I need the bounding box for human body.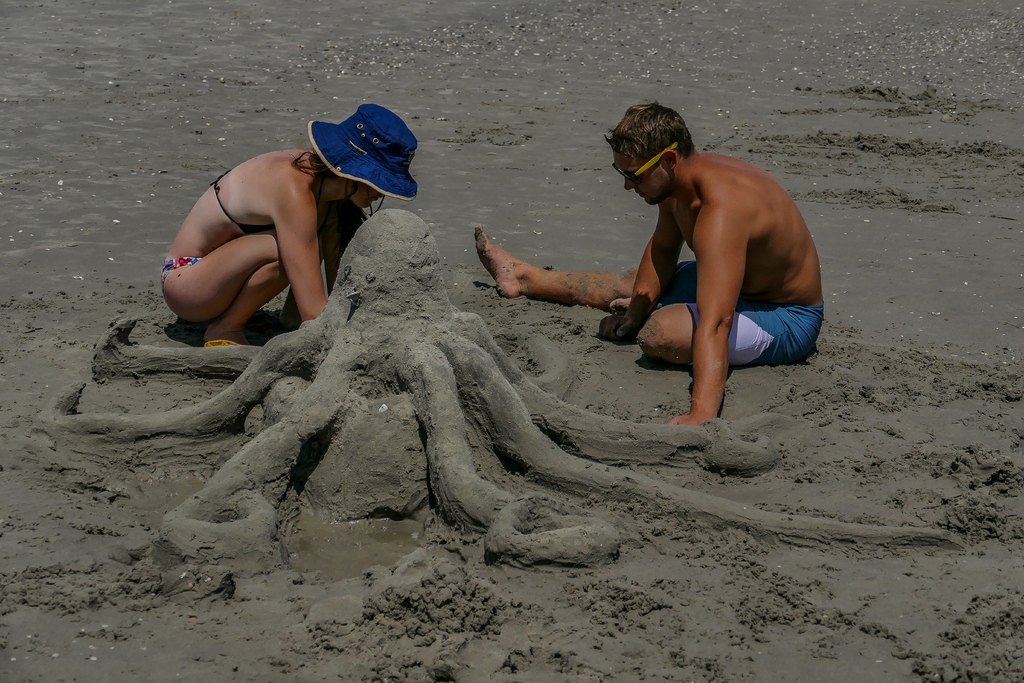
Here it is: [left=162, top=96, right=398, bottom=350].
